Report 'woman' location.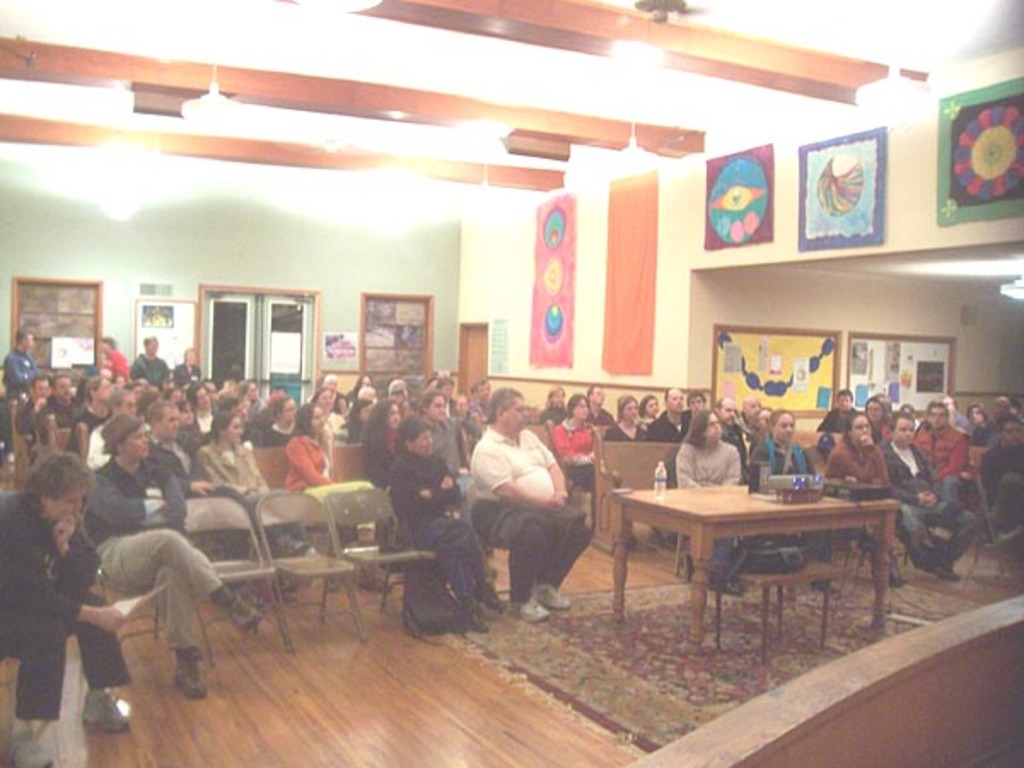
Report: (532, 384, 568, 423).
